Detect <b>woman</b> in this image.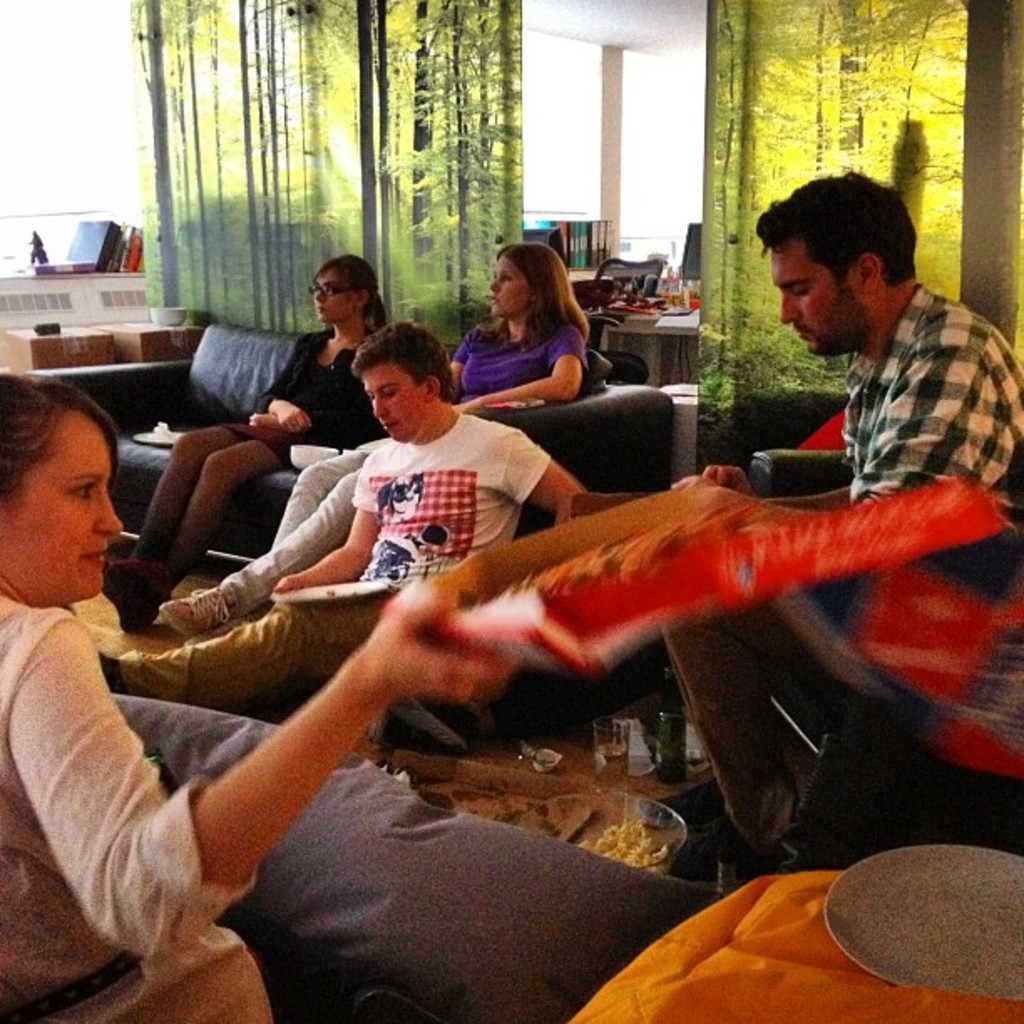
Detection: select_region(144, 239, 596, 636).
